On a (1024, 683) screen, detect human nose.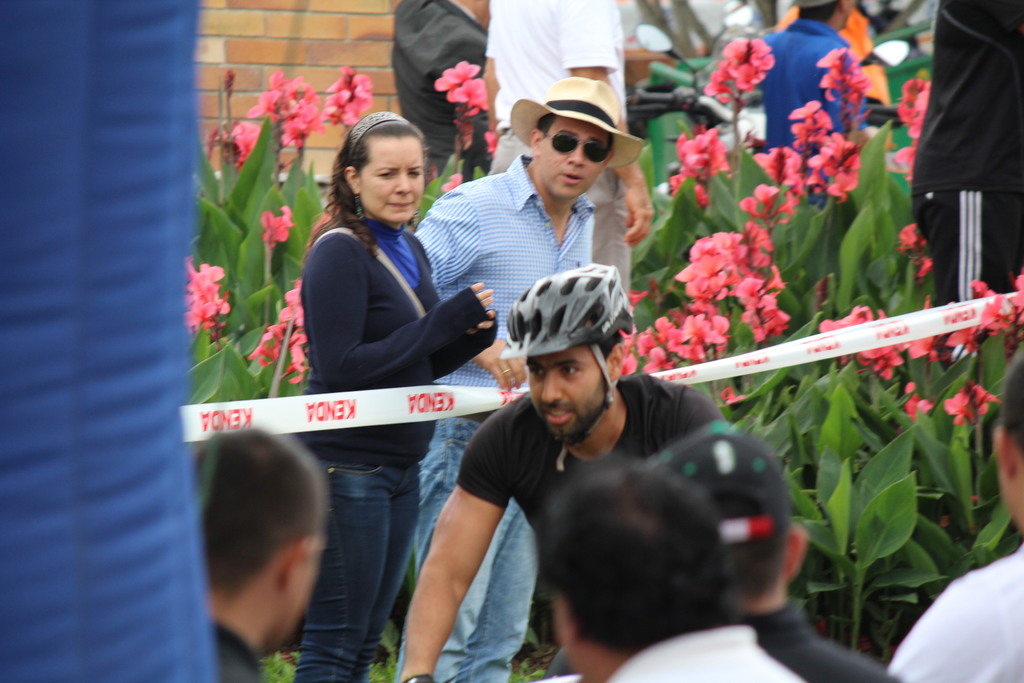
bbox(541, 372, 561, 403).
